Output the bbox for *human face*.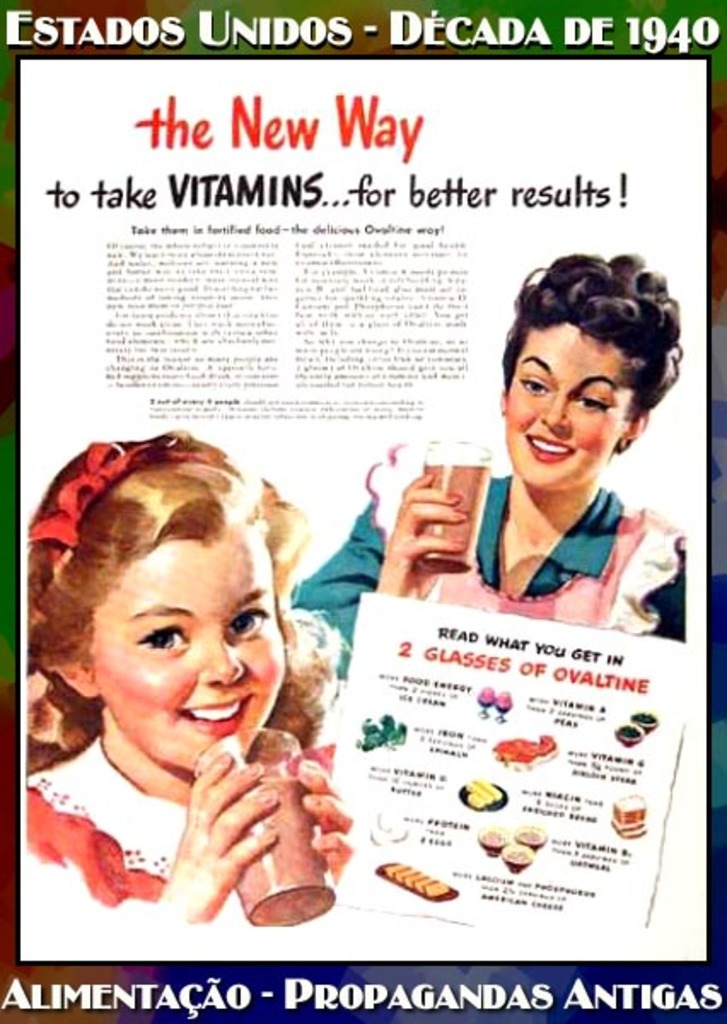
84, 534, 278, 773.
